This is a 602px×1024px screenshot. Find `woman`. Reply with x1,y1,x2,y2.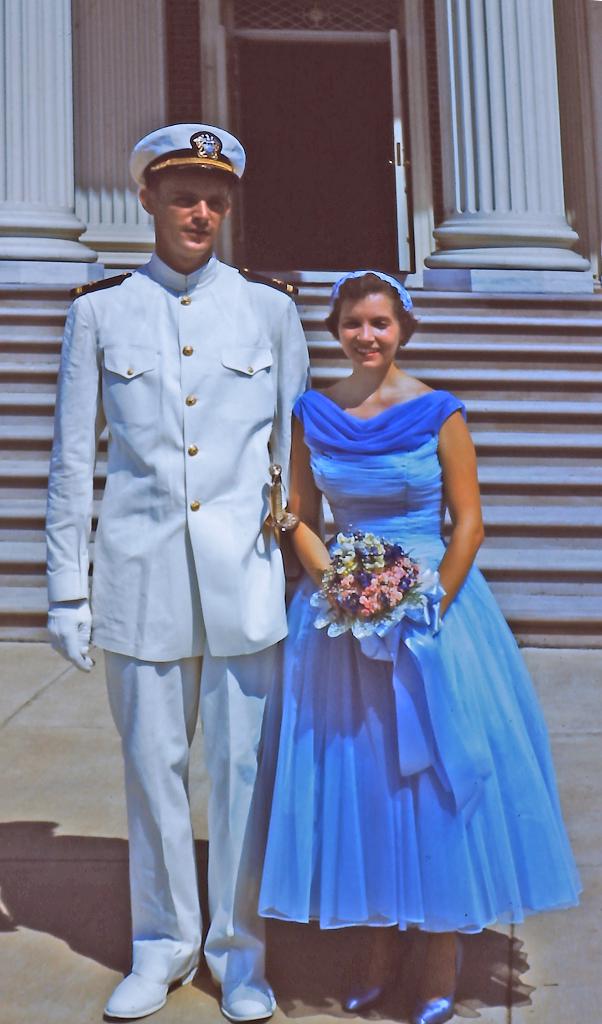
243,231,549,953.
